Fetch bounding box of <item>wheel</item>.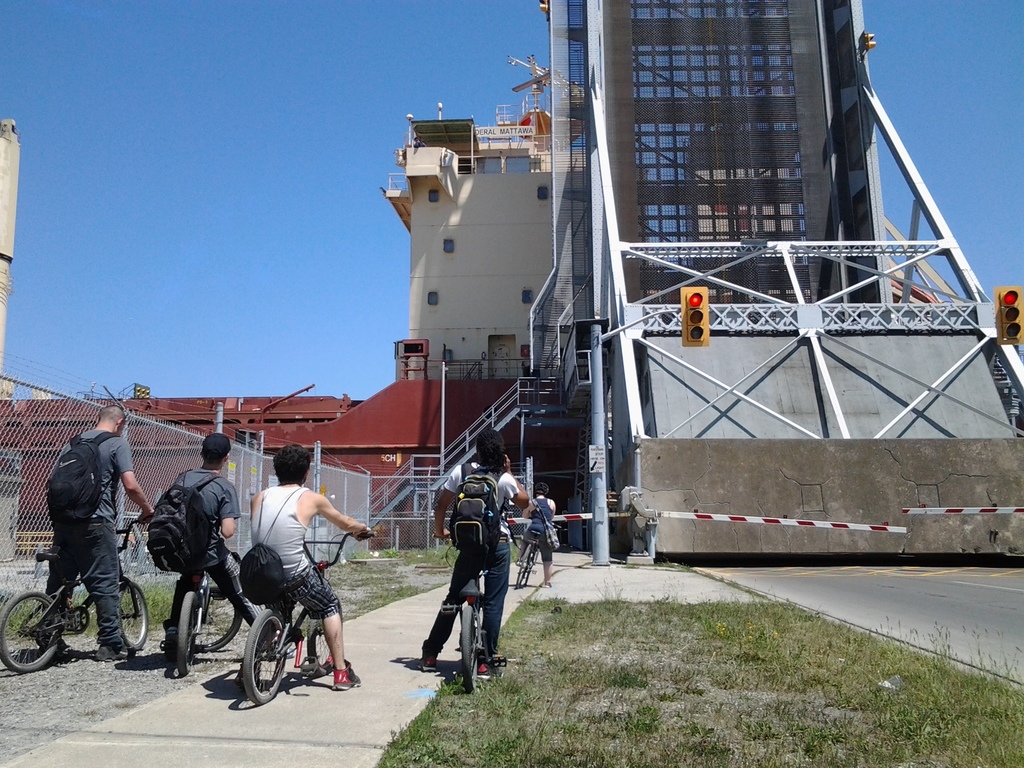
Bbox: 516/545/532/587.
